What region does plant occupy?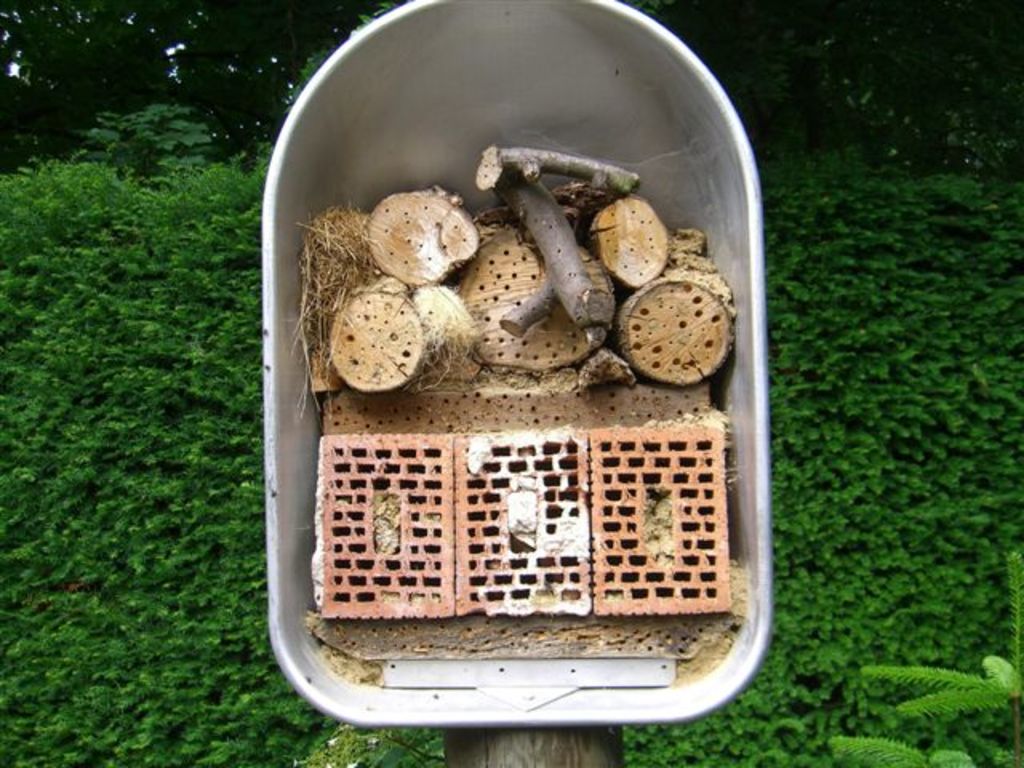
crop(805, 544, 1022, 766).
